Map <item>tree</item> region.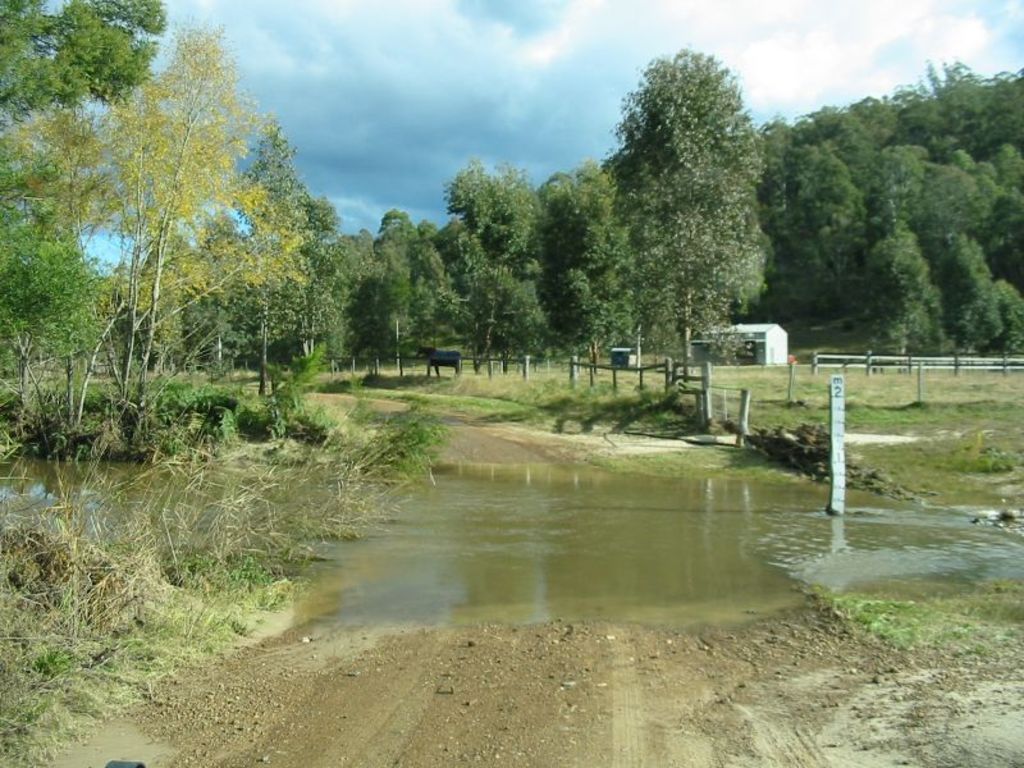
Mapped to 6:23:314:434.
